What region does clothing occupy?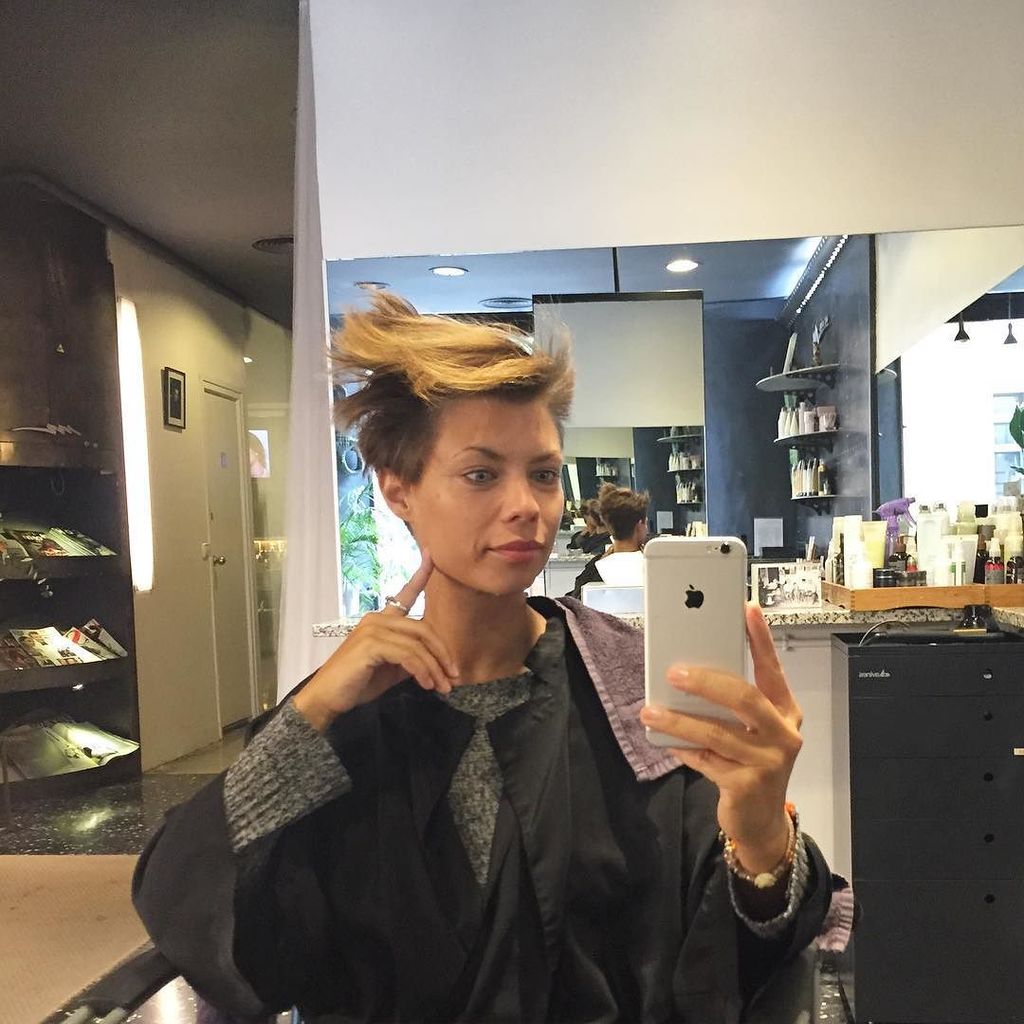
<region>198, 509, 761, 1023</region>.
